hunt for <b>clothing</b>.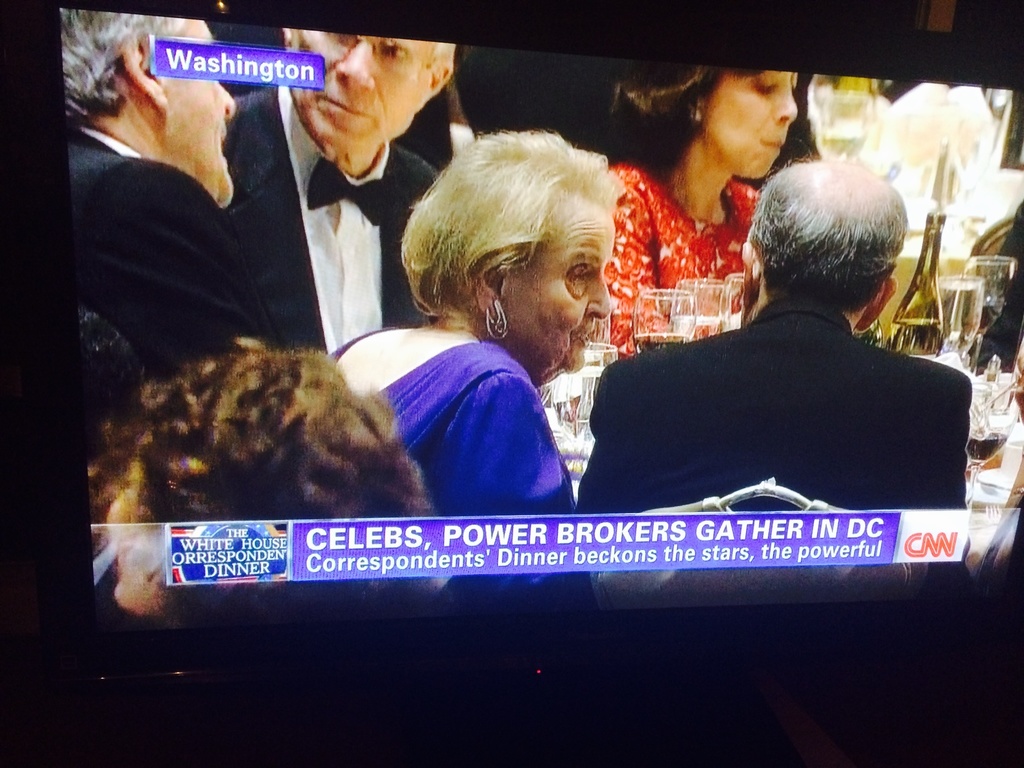
Hunted down at (589,241,975,530).
